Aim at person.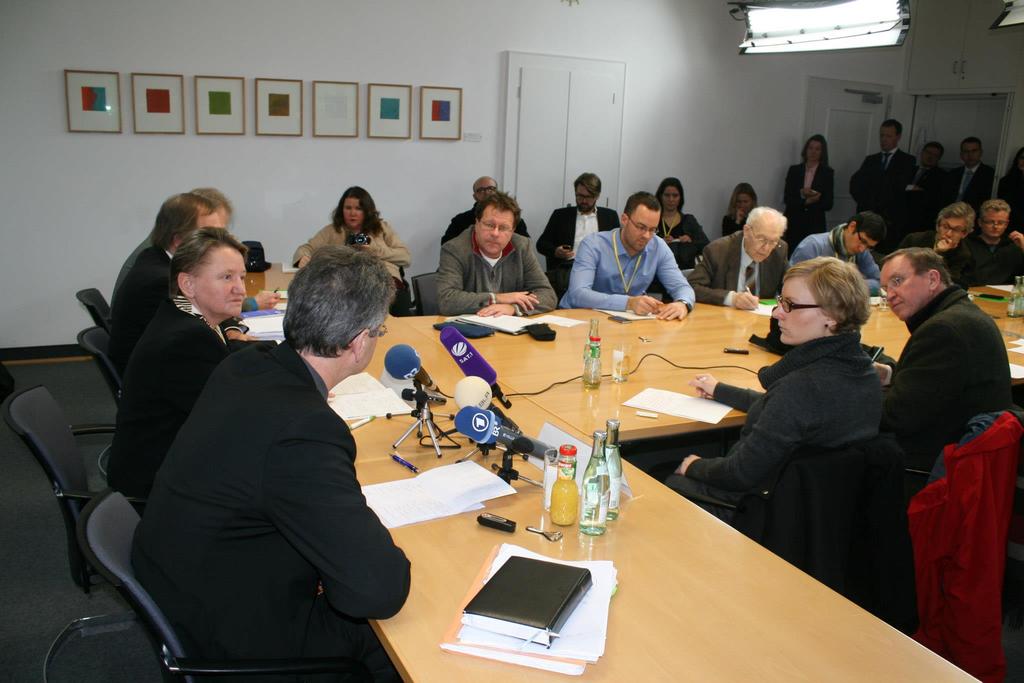
Aimed at 692 206 797 307.
